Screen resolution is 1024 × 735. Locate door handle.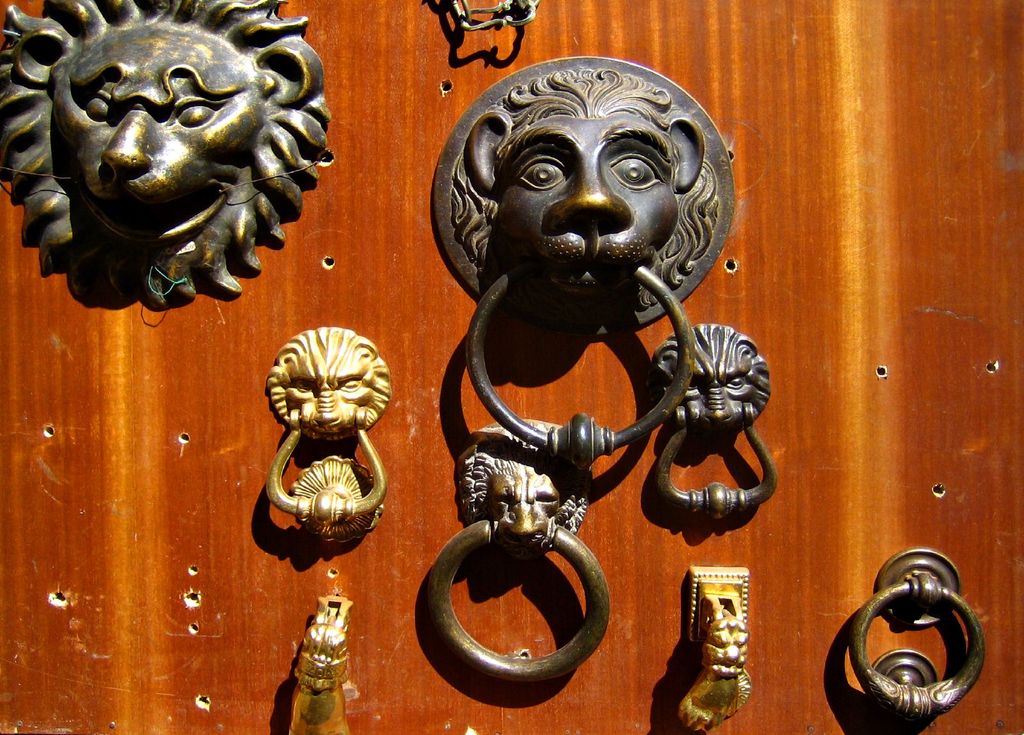
634,322,772,528.
